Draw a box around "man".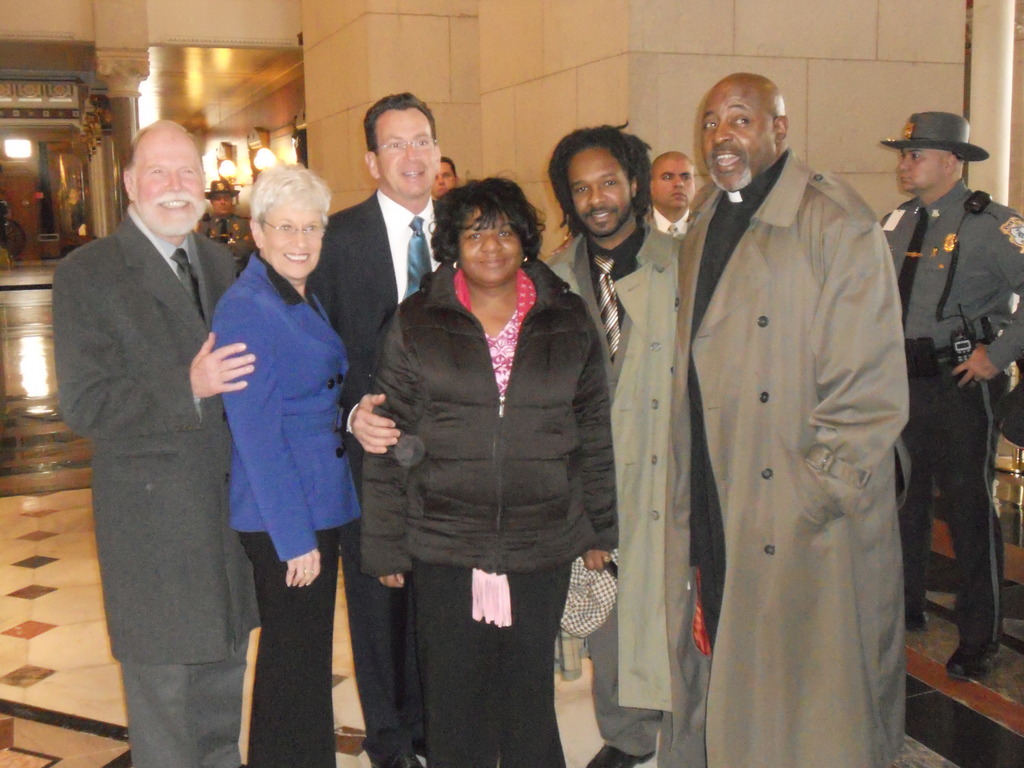
bbox(426, 154, 461, 209).
